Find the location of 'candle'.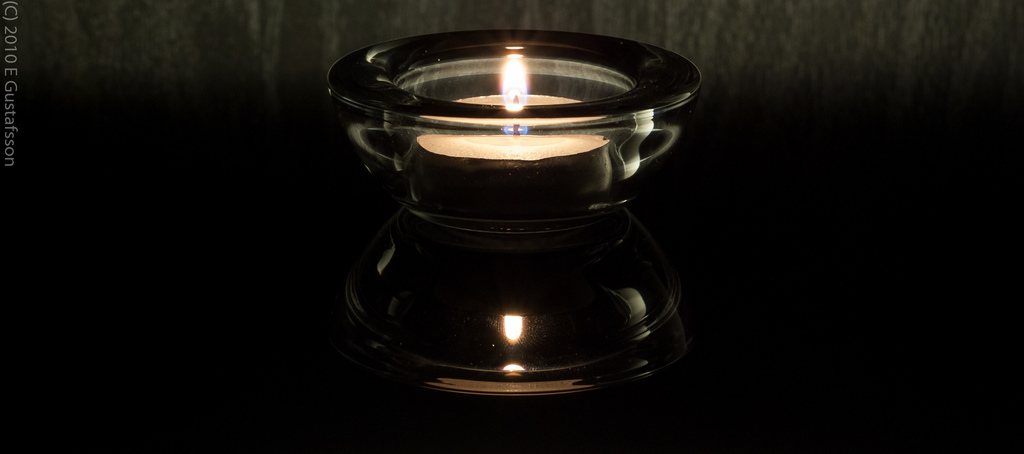
Location: crop(408, 50, 615, 215).
